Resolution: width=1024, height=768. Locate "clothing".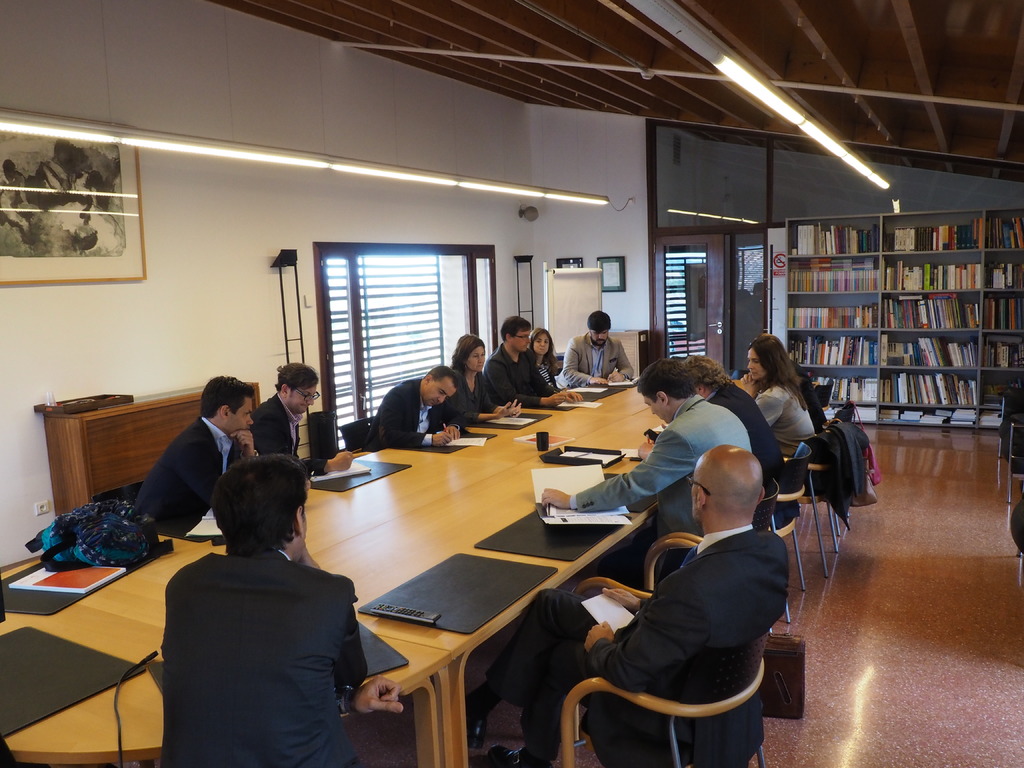
707, 388, 781, 470.
